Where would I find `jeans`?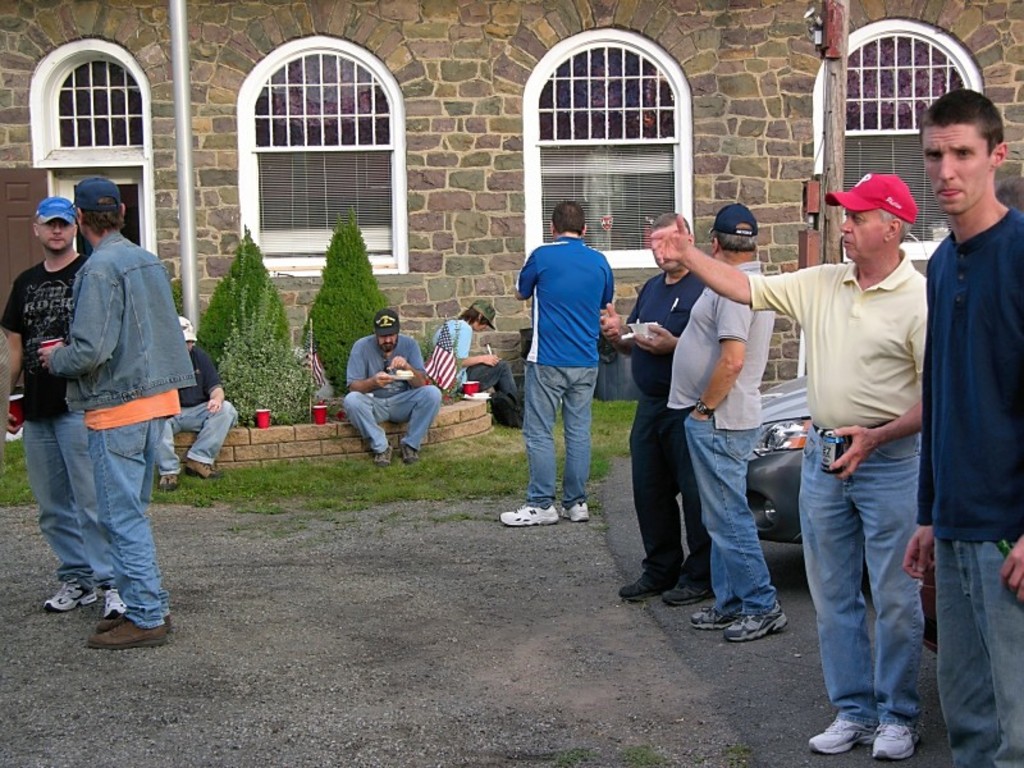
At {"x1": 342, "y1": 384, "x2": 440, "y2": 449}.
